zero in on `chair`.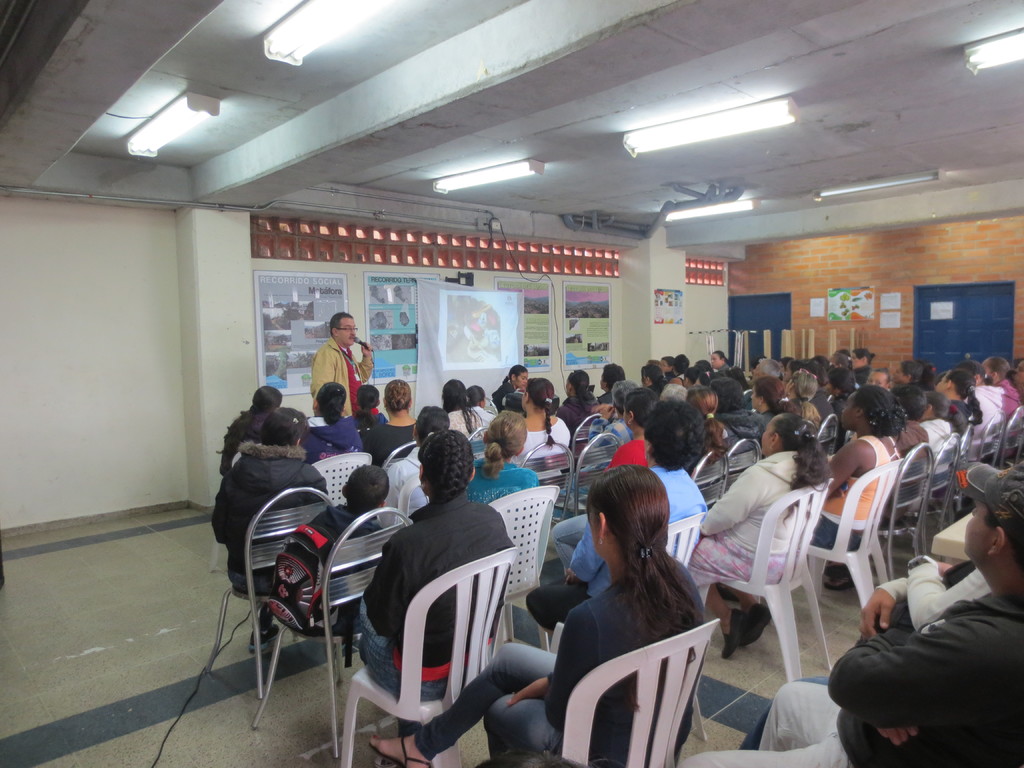
Zeroed in: (562,615,724,767).
